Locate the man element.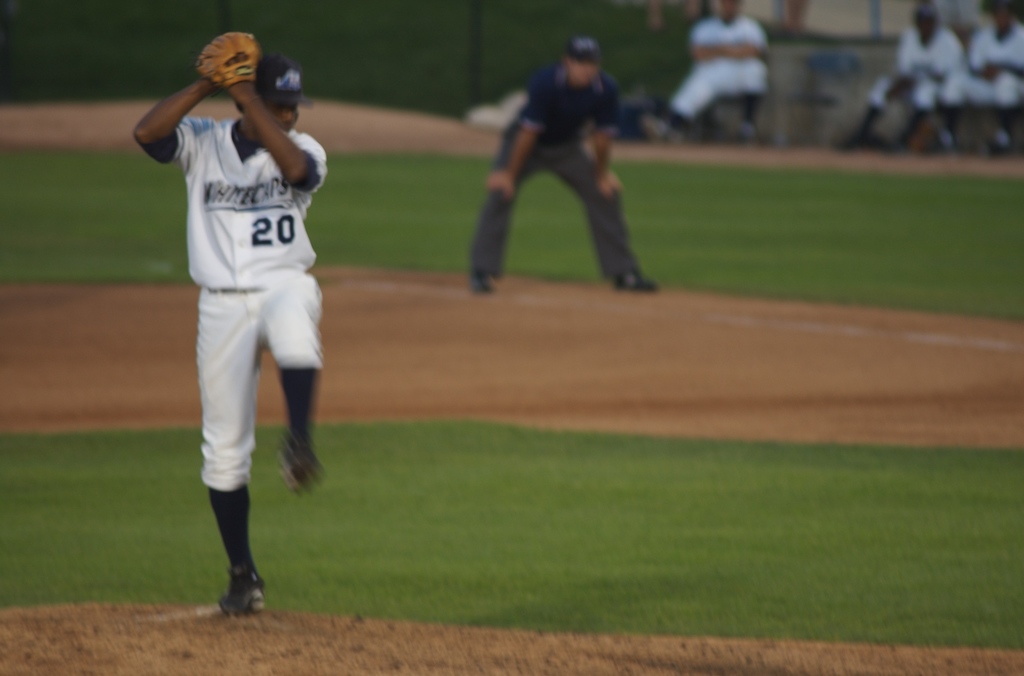
Element bbox: bbox(465, 31, 660, 294).
